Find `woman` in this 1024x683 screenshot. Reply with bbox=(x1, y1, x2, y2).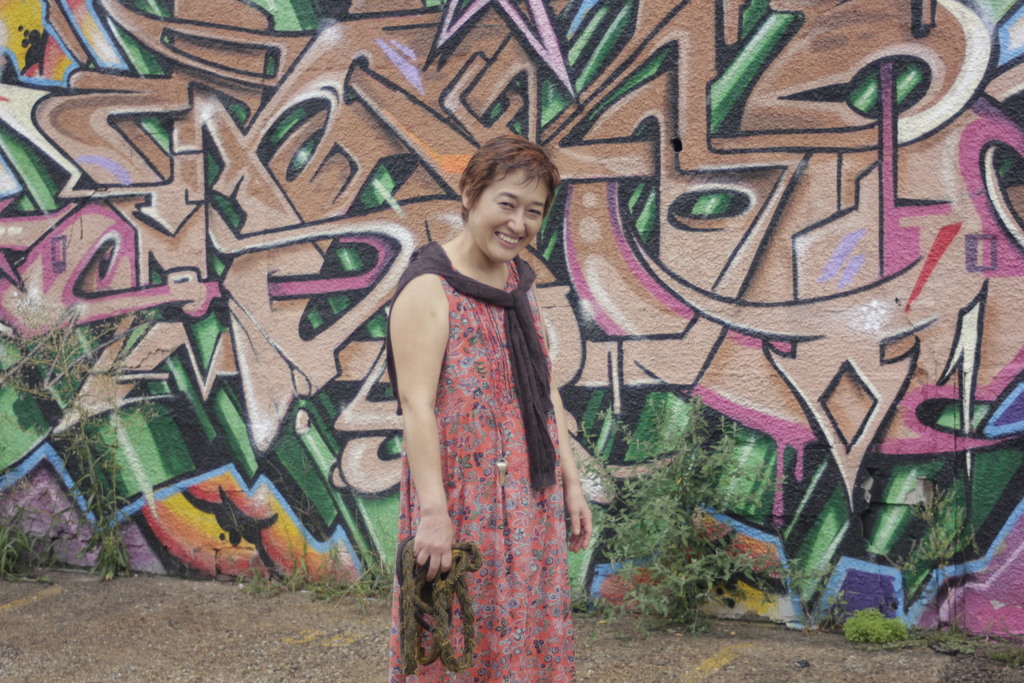
bbox=(372, 128, 600, 661).
